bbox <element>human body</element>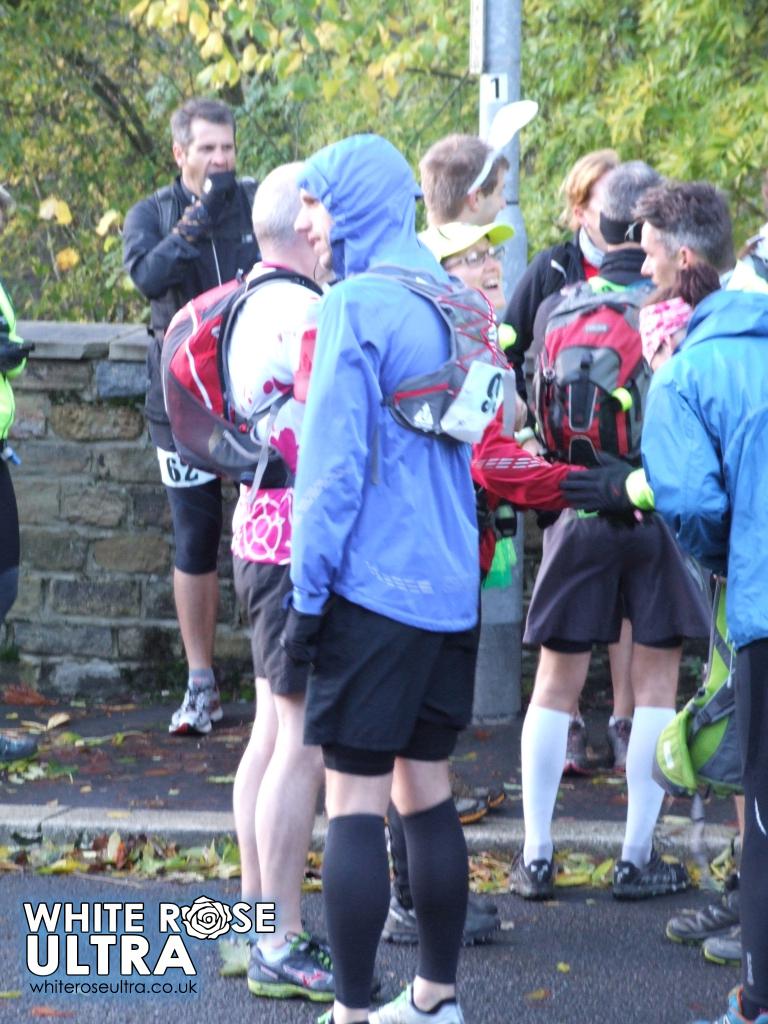
region(595, 289, 767, 1023)
